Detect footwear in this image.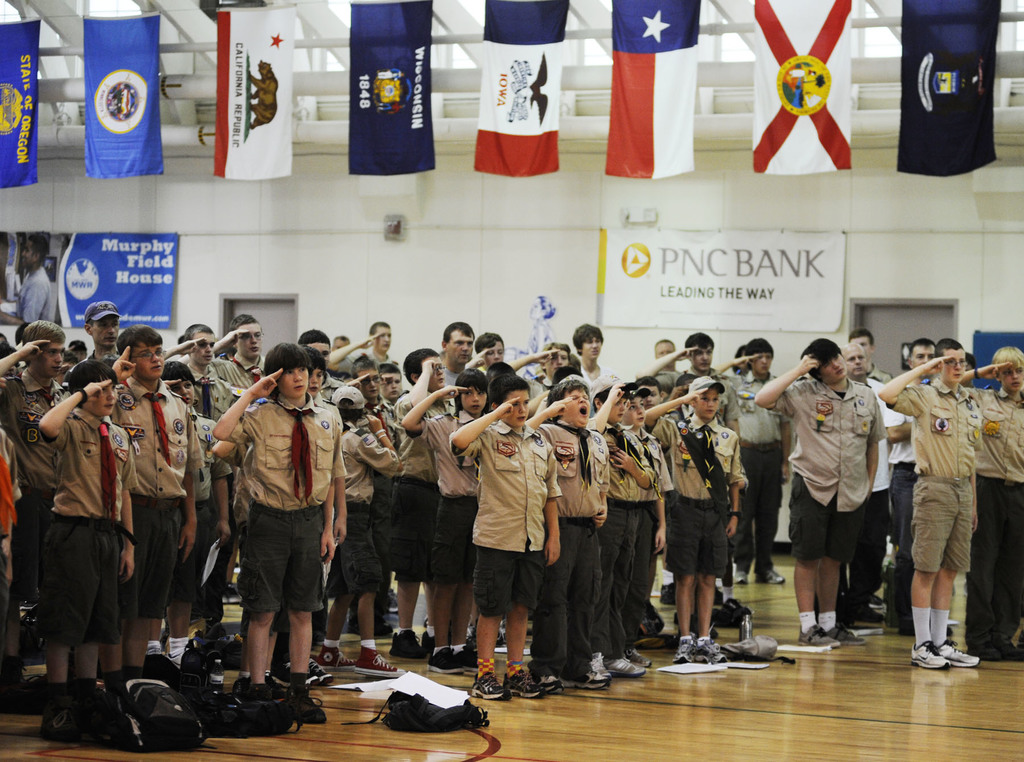
Detection: region(317, 642, 356, 672).
